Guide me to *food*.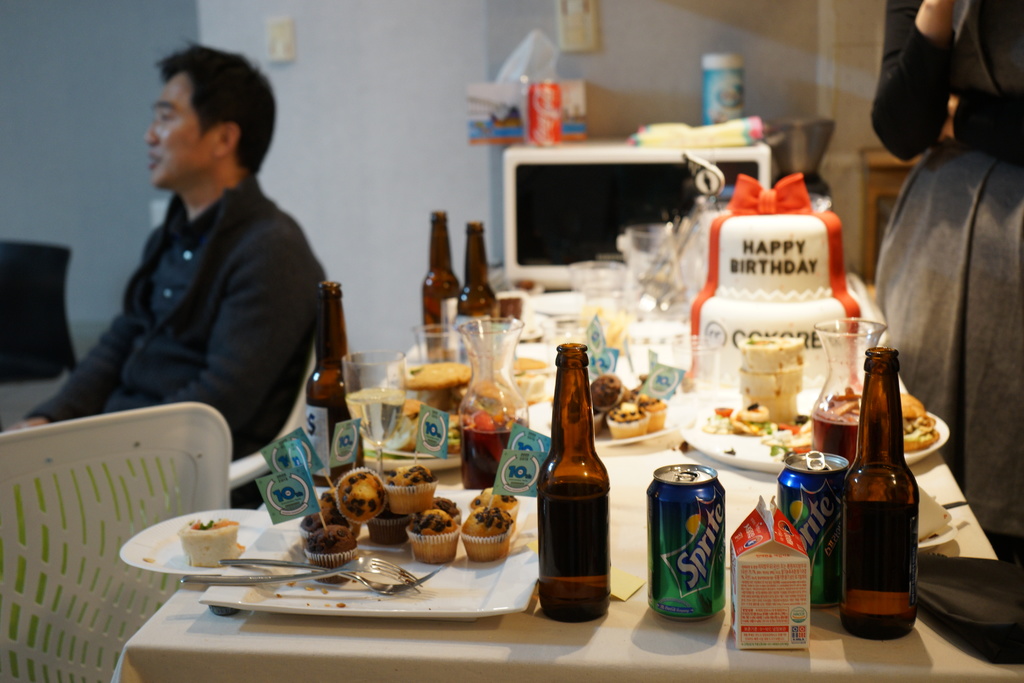
Guidance: box(467, 513, 510, 559).
